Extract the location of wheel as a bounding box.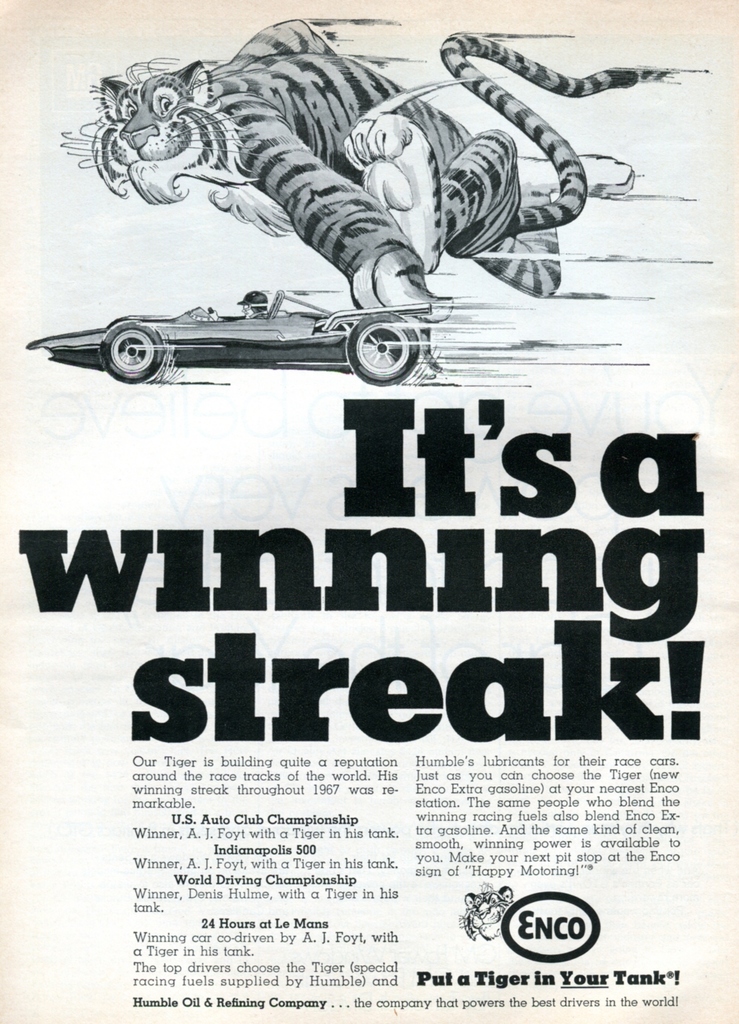
[x1=349, y1=312, x2=426, y2=388].
